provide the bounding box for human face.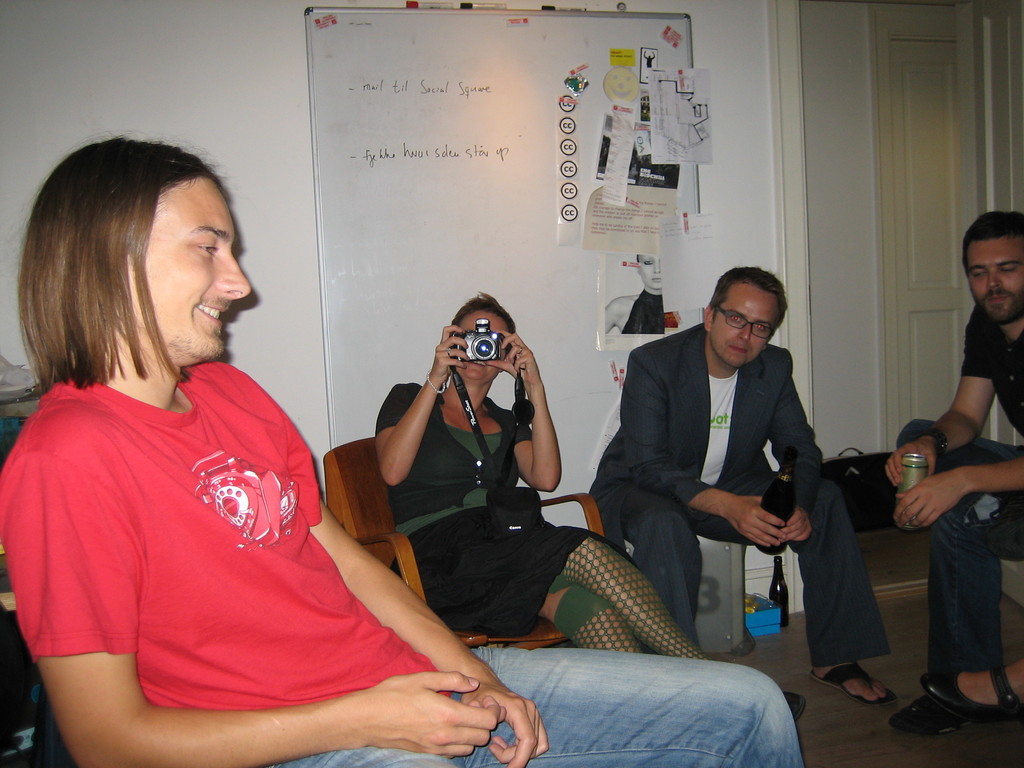
select_region(456, 306, 509, 375).
